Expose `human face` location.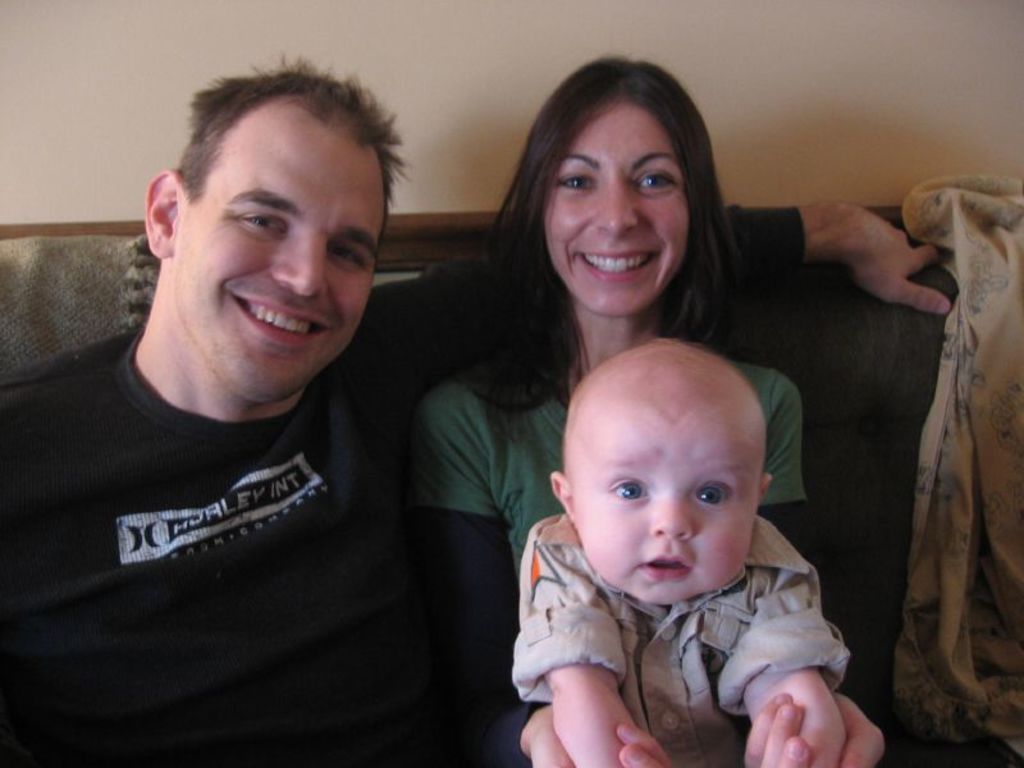
Exposed at [564, 387, 767, 602].
